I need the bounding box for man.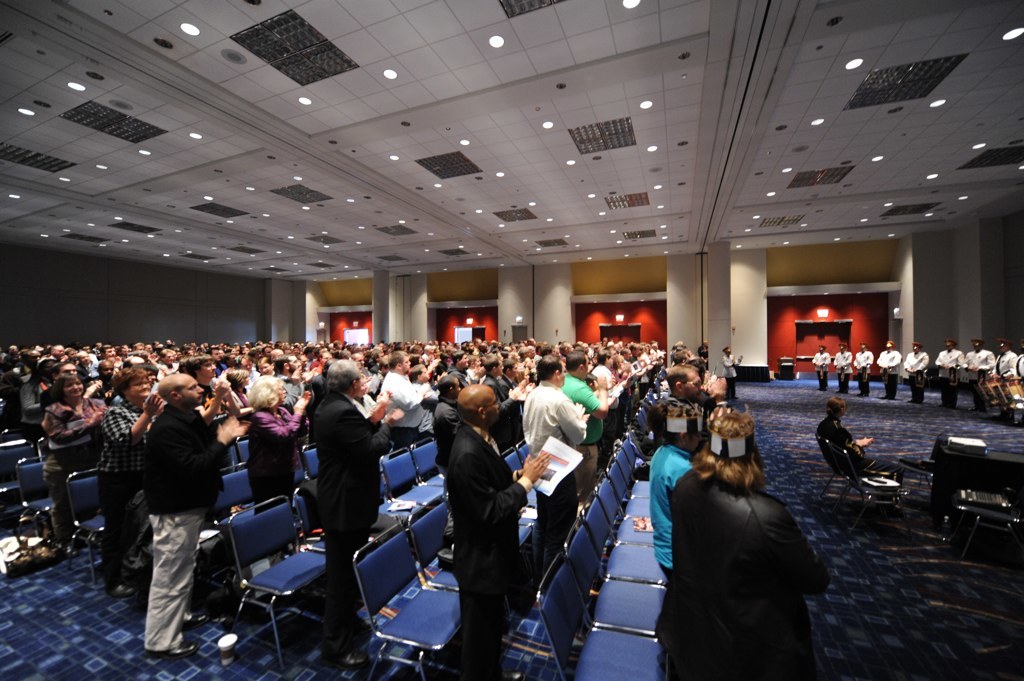
Here it is: pyautogui.locateOnScreen(667, 359, 728, 411).
